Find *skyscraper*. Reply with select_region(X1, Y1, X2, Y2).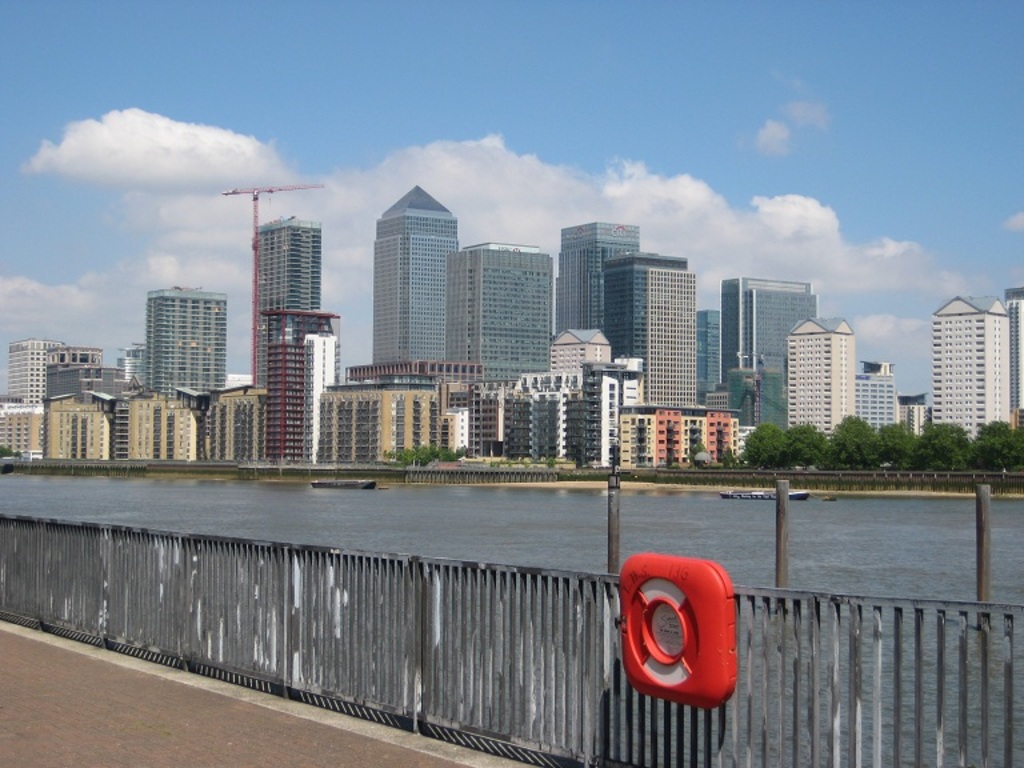
select_region(627, 404, 744, 461).
